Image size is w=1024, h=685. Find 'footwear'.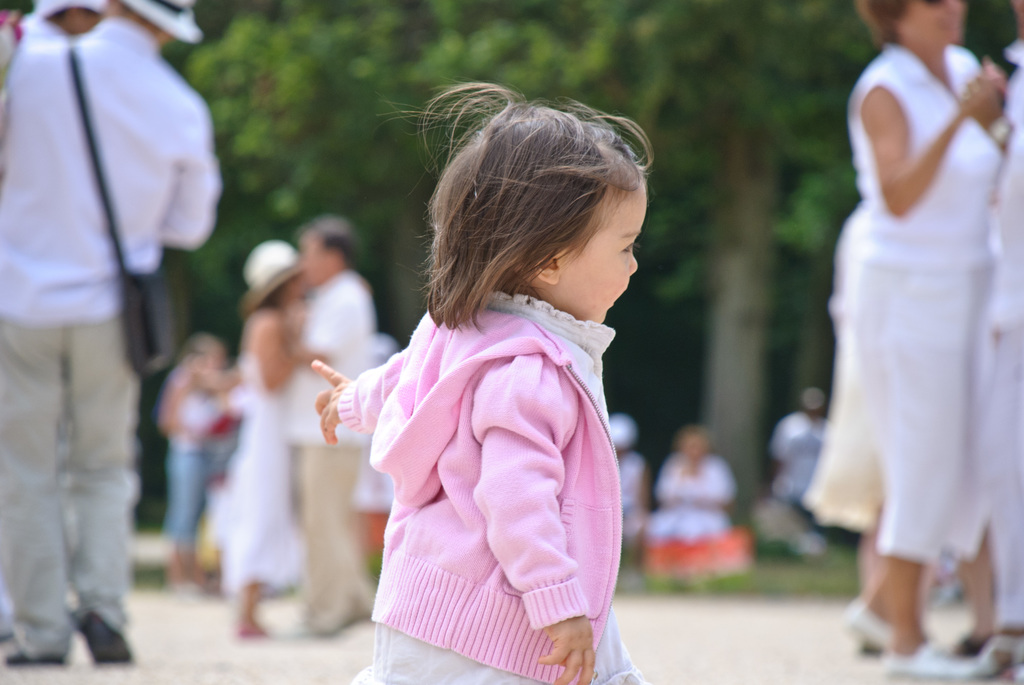
box=[76, 612, 131, 661].
